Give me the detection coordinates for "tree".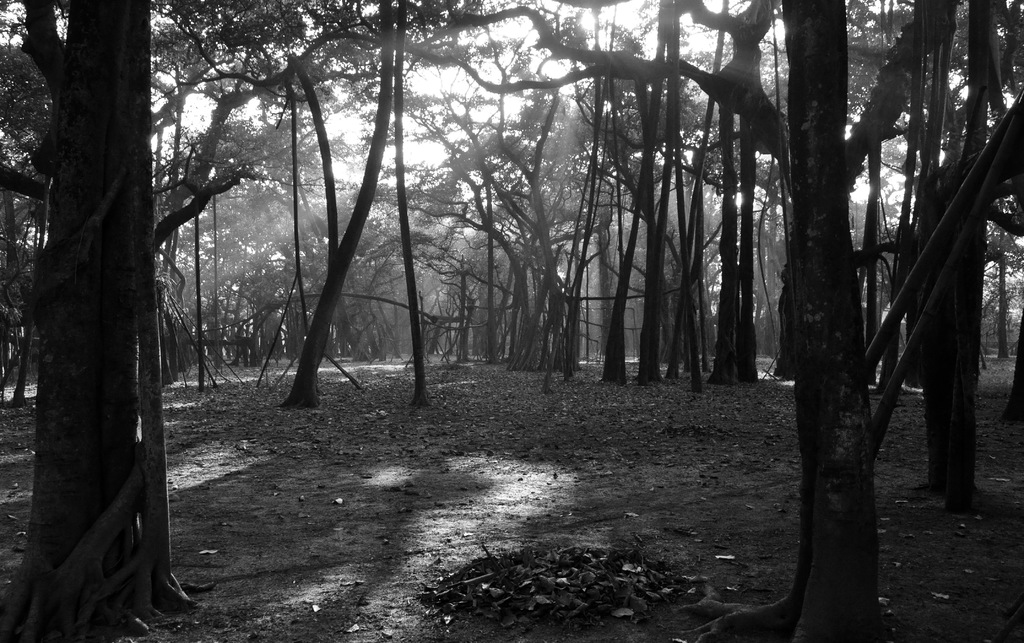
bbox(0, 0, 204, 642).
